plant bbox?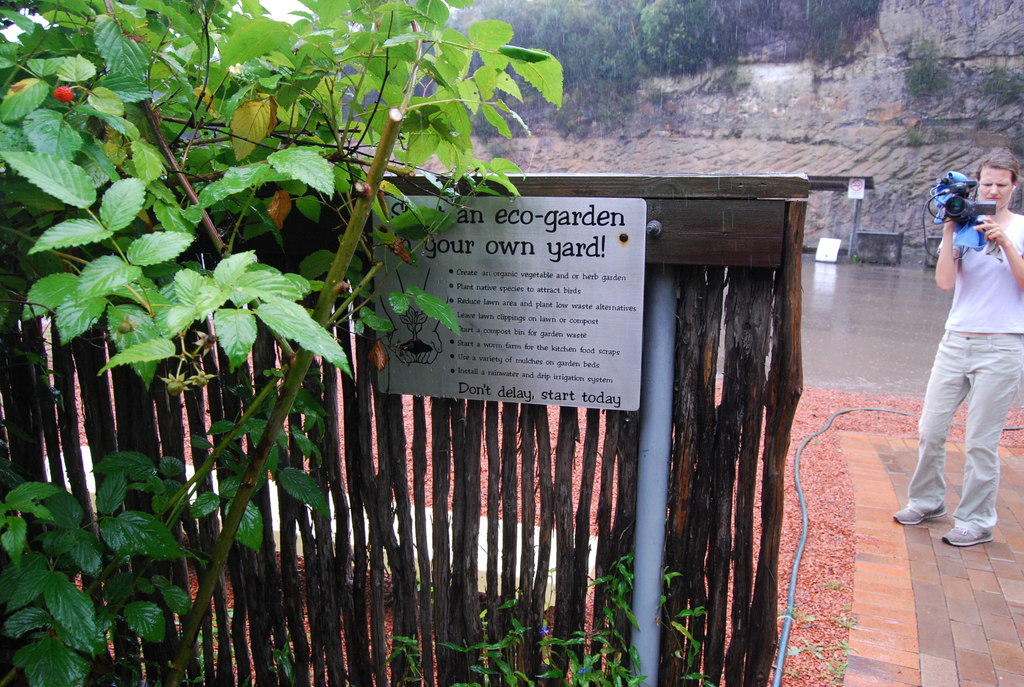
bbox=(968, 60, 1023, 105)
